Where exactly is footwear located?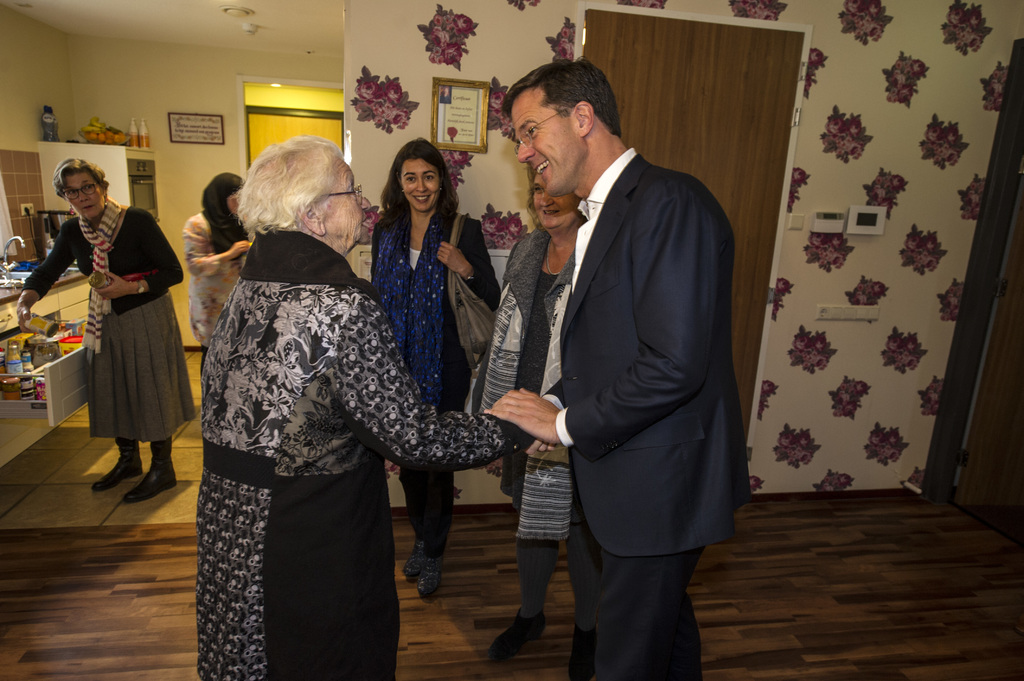
Its bounding box is [485,605,550,667].
